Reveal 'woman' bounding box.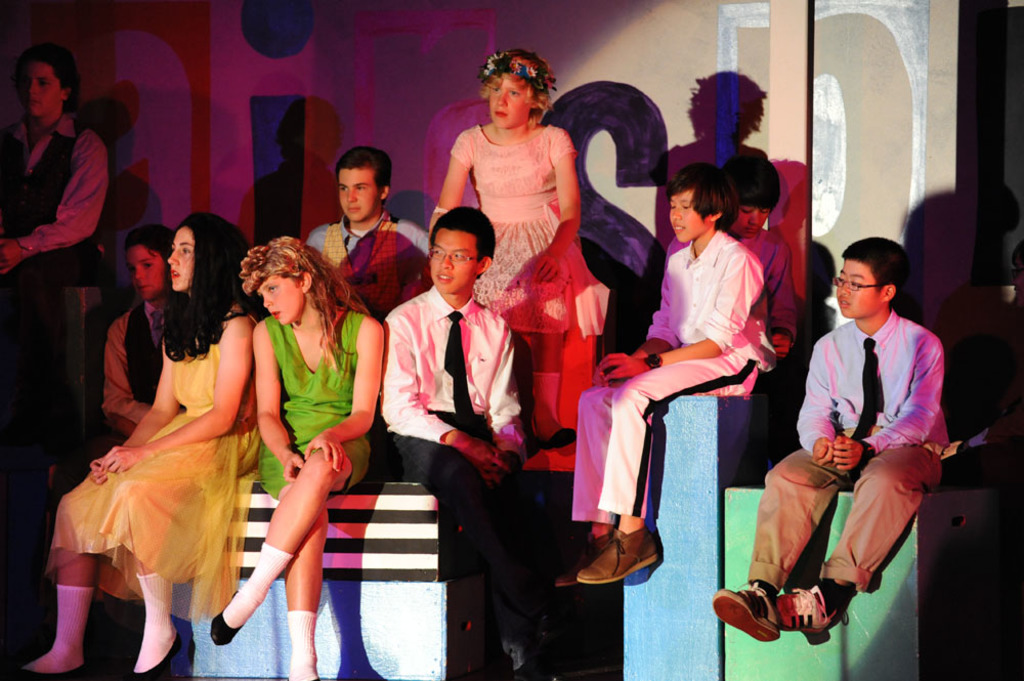
Revealed: 421:41:613:436.
